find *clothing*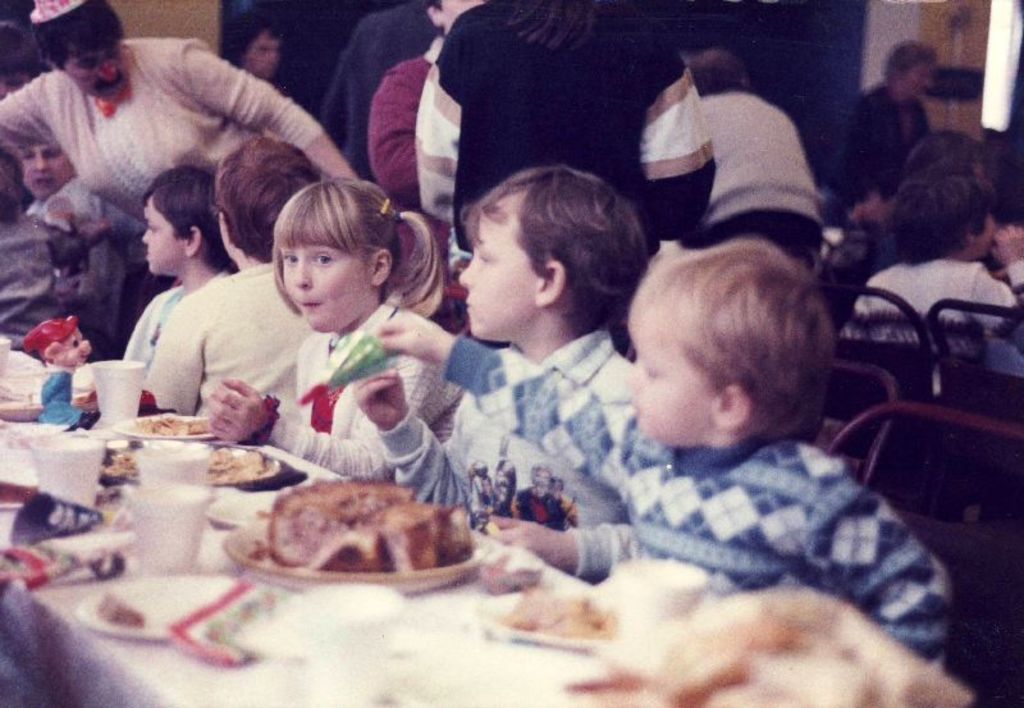
<region>0, 27, 323, 225</region>
